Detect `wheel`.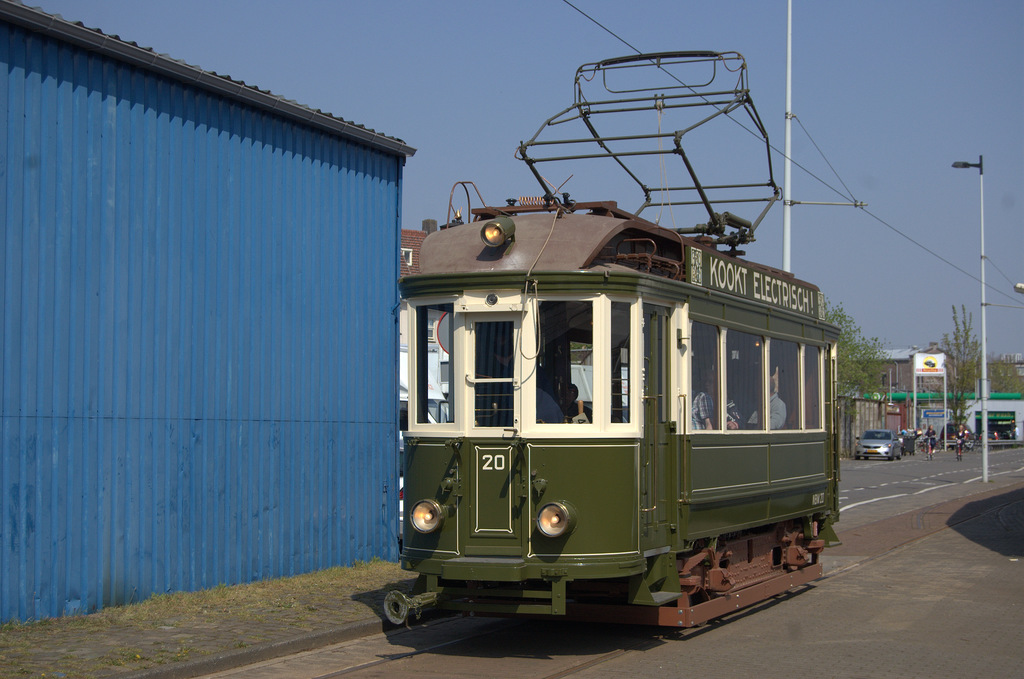
Detected at box=[863, 455, 871, 461].
